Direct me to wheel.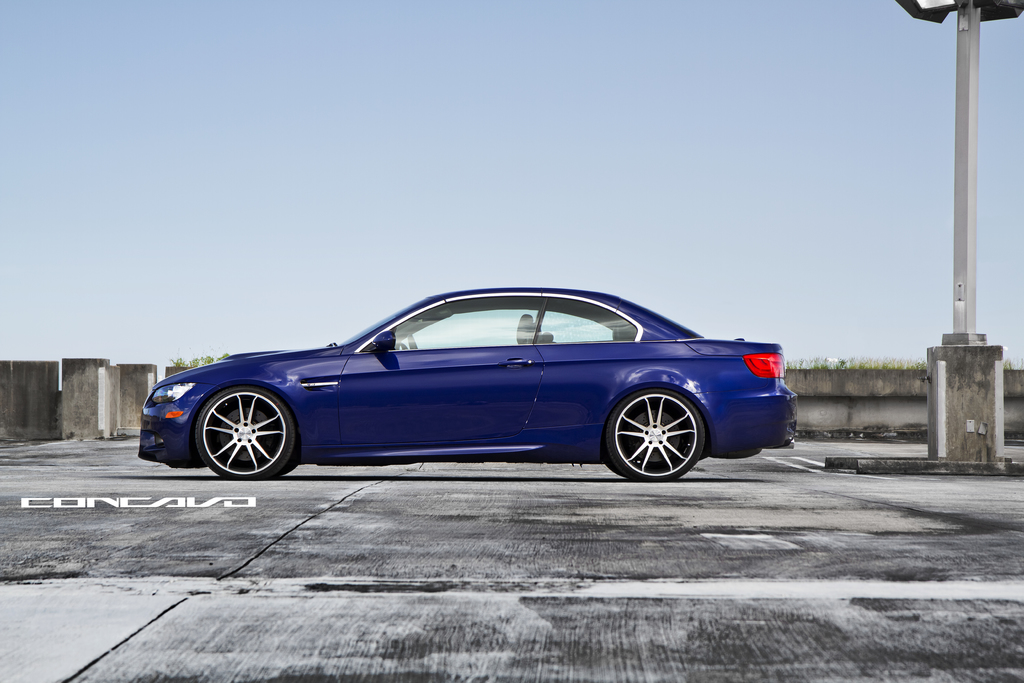
Direction: pyautogui.locateOnScreen(605, 457, 637, 480).
